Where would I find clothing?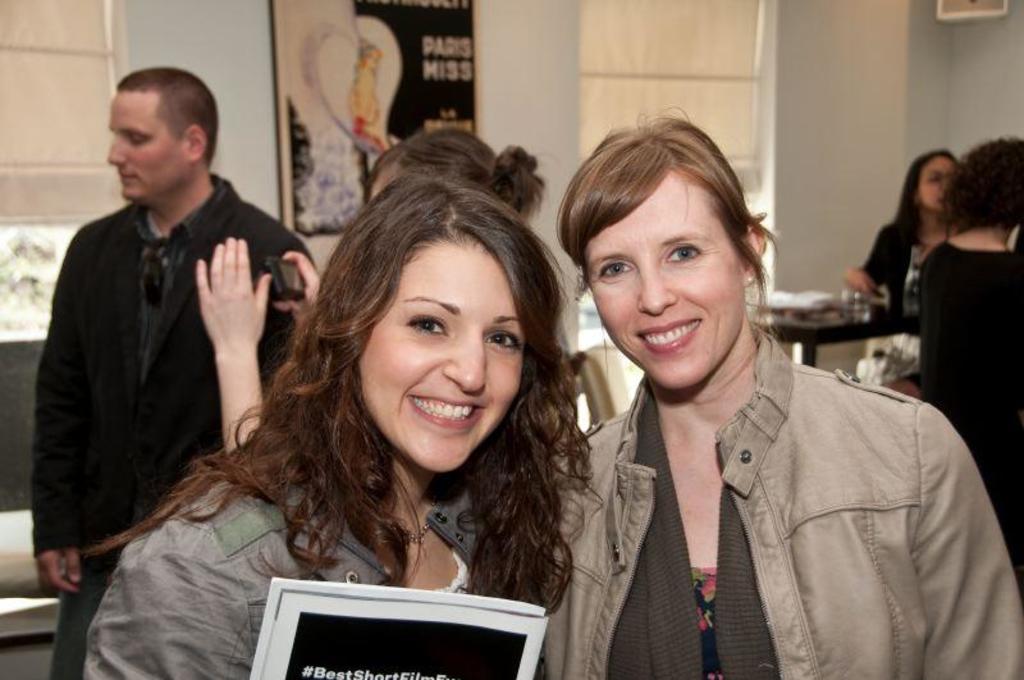
At 914, 239, 1023, 595.
